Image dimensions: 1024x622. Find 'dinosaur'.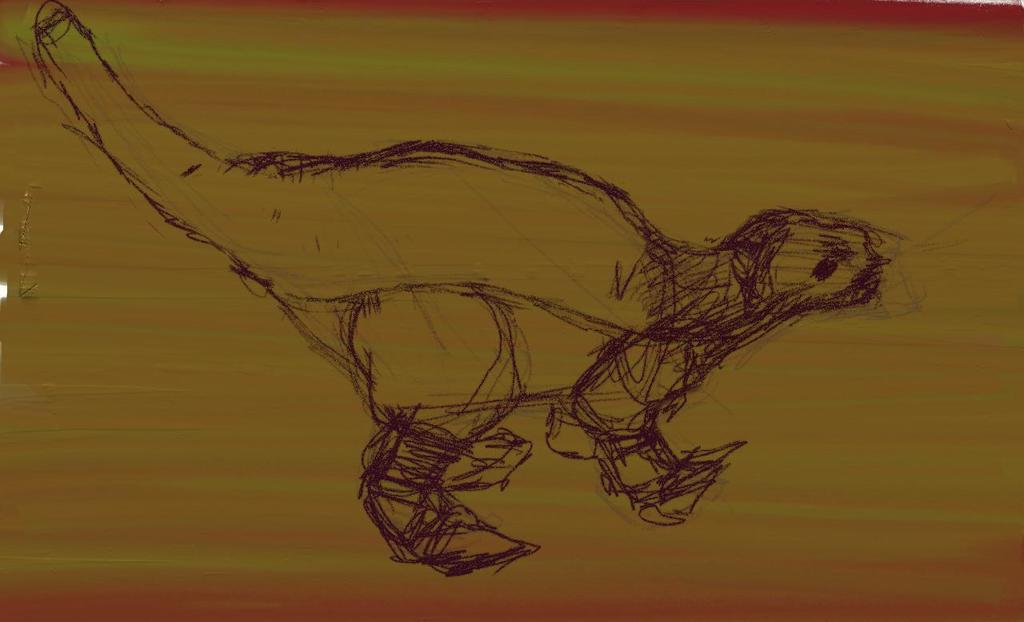
crop(0, 84, 928, 575).
